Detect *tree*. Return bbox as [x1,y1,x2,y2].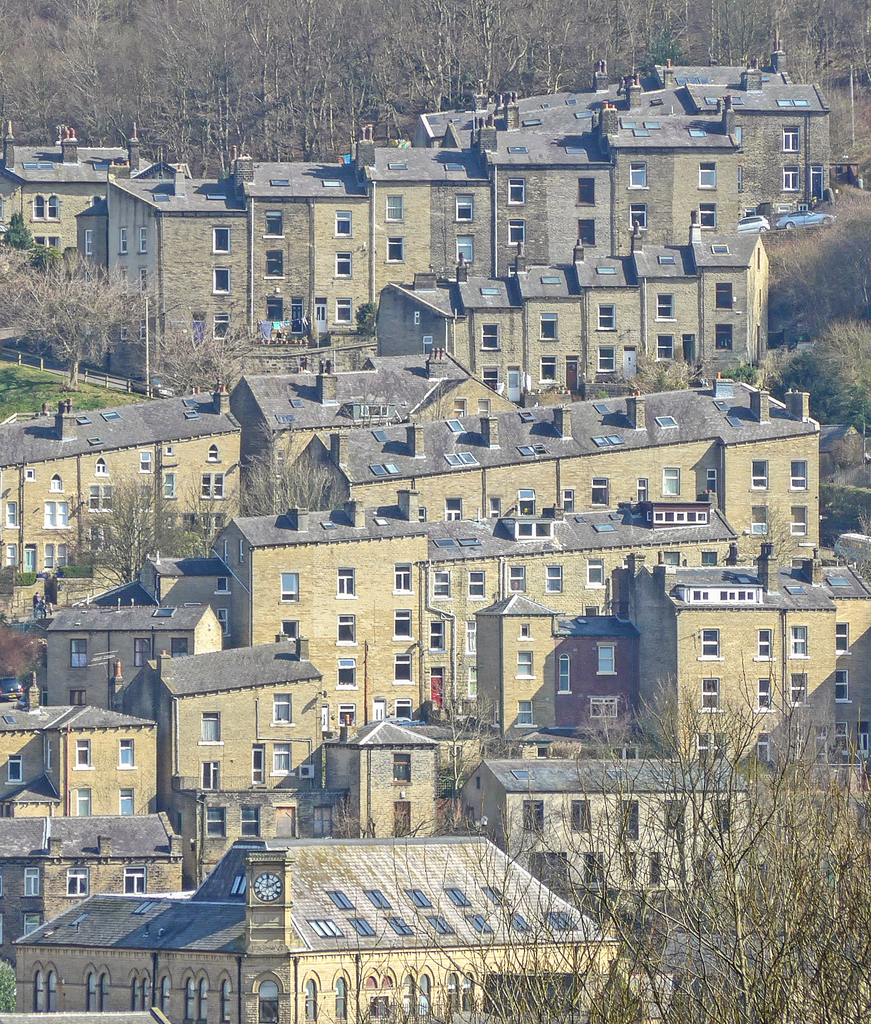
[348,298,381,337].
